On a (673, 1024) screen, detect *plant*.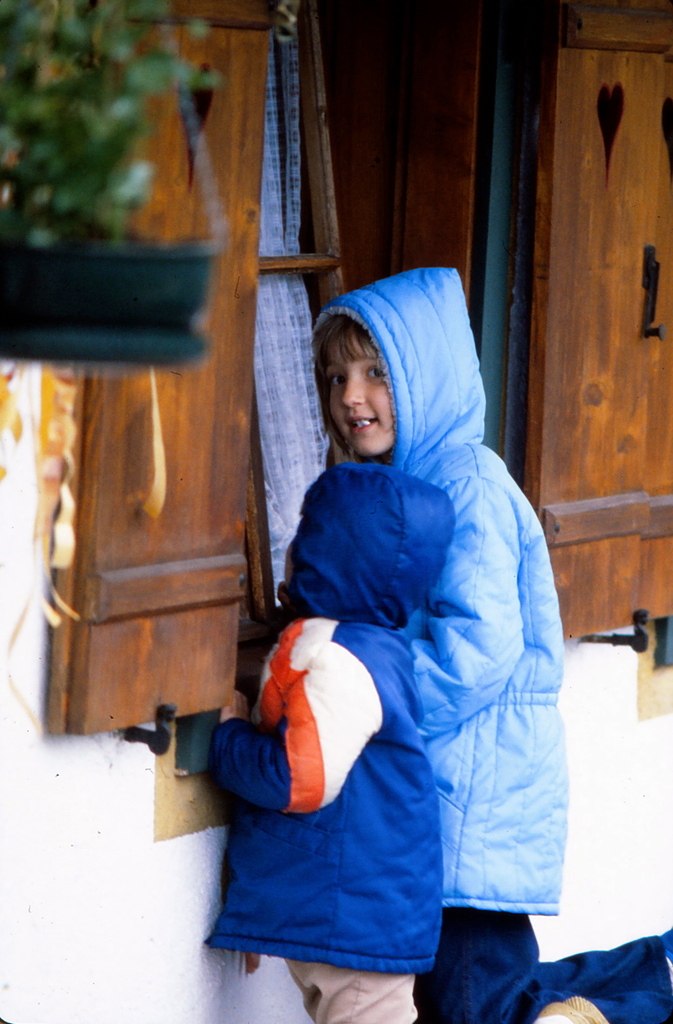
[1, 0, 216, 253].
